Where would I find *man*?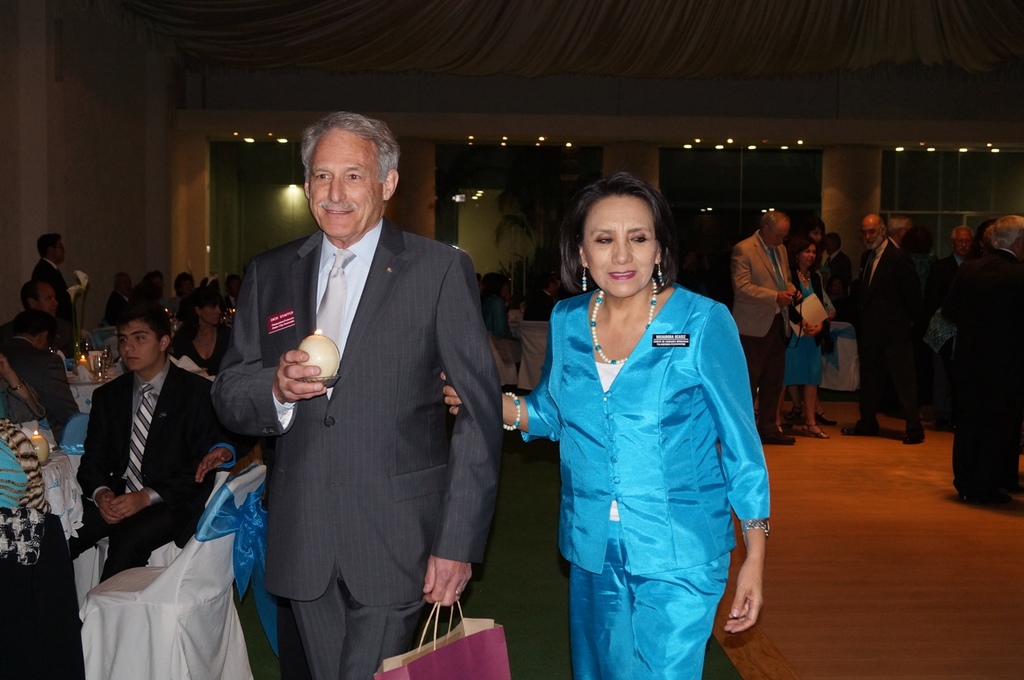
At [left=891, top=214, right=915, bottom=252].
